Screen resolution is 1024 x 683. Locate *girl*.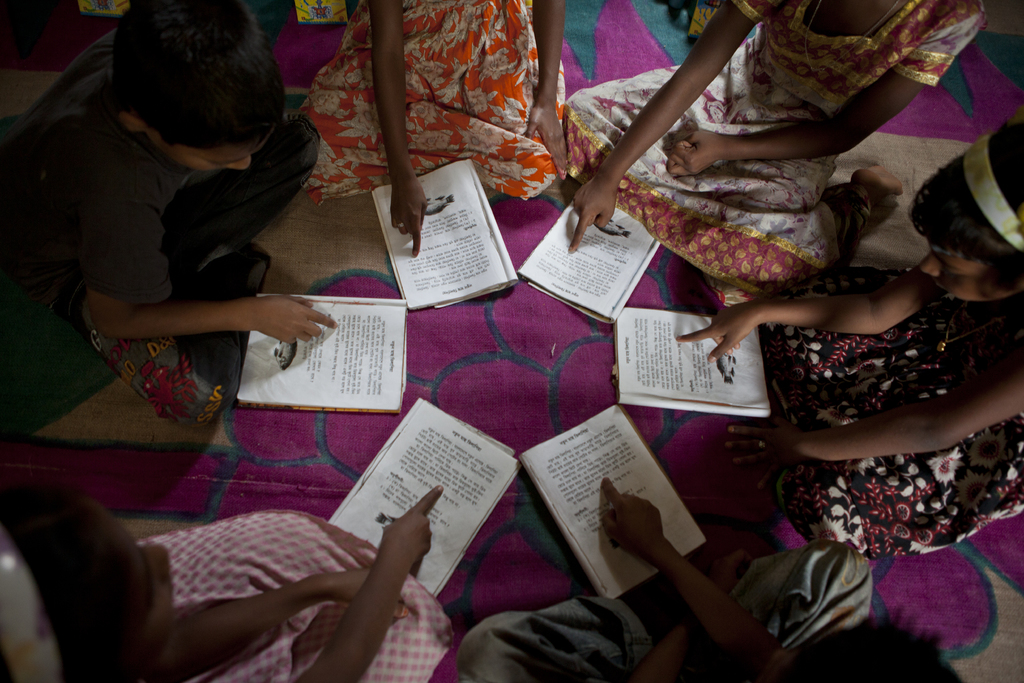
{"left": 678, "top": 117, "right": 1023, "bottom": 559}.
